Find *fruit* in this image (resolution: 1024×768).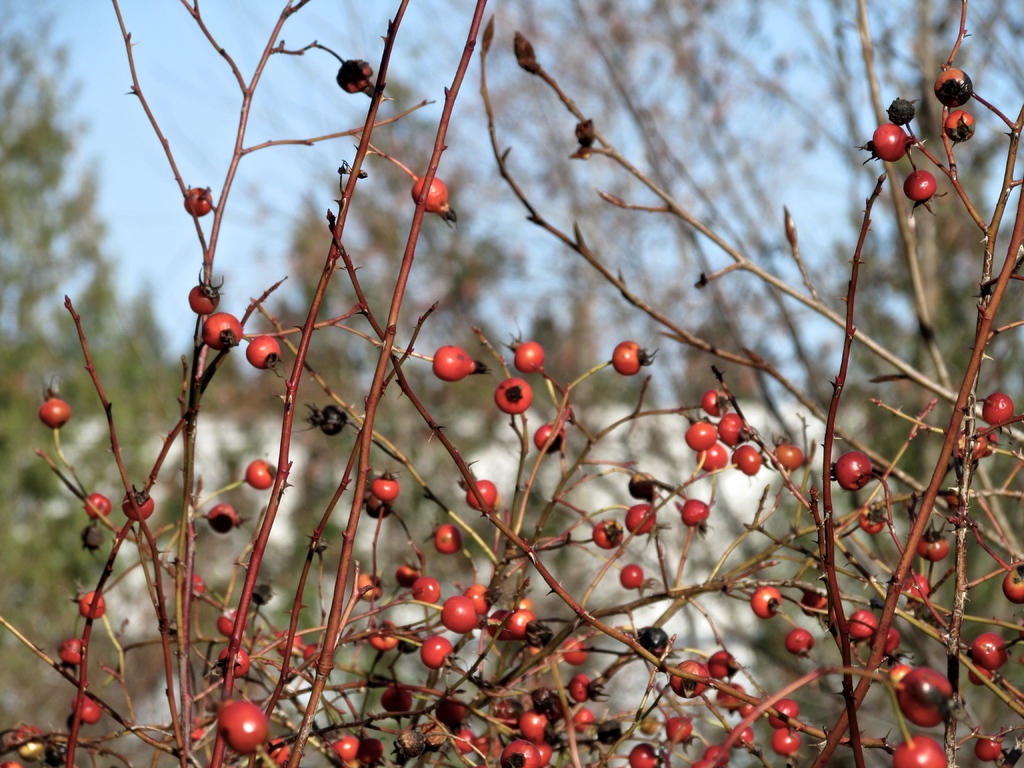
897 663 966 726.
